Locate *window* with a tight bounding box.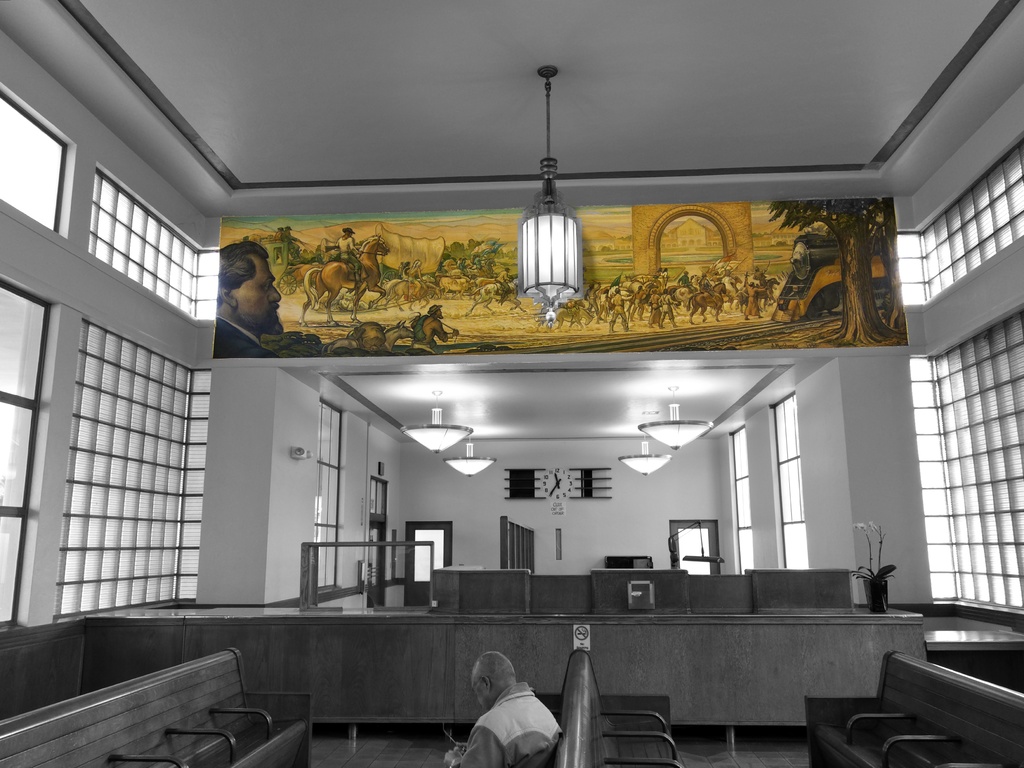
<bbox>0, 82, 67, 237</bbox>.
